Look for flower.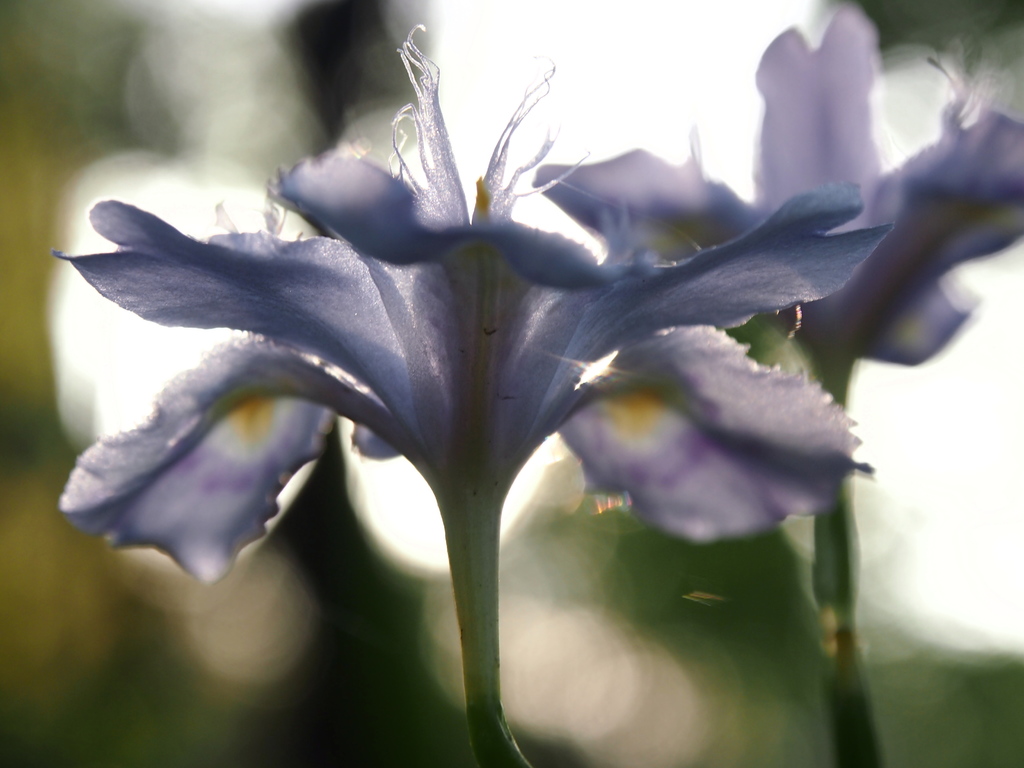
Found: 534 6 1023 380.
